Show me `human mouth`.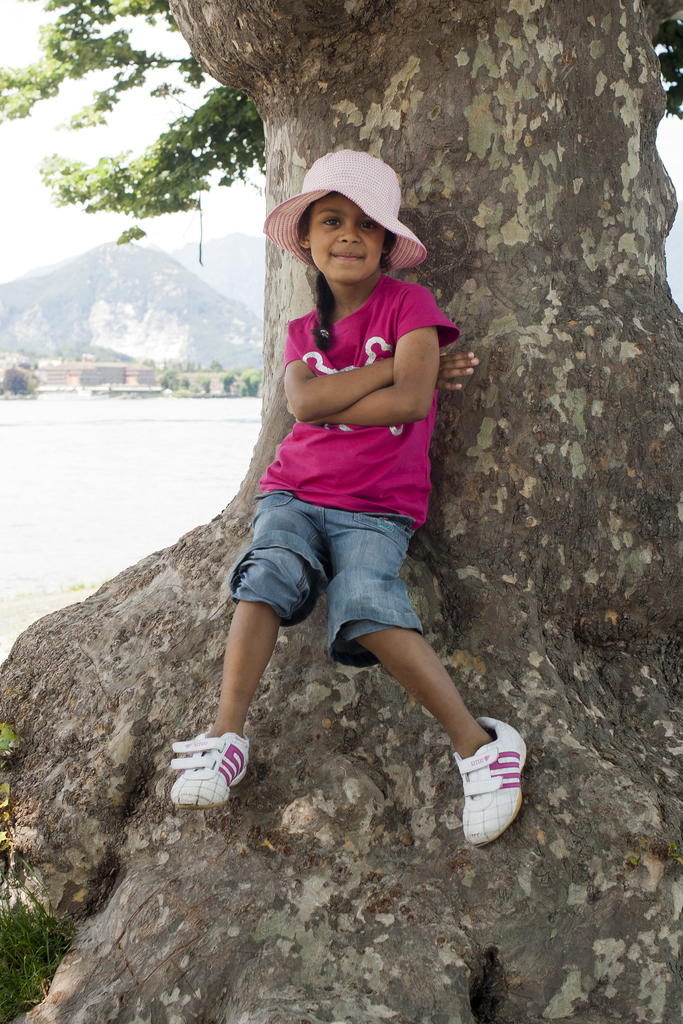
`human mouth` is here: left=325, top=253, right=360, bottom=262.
